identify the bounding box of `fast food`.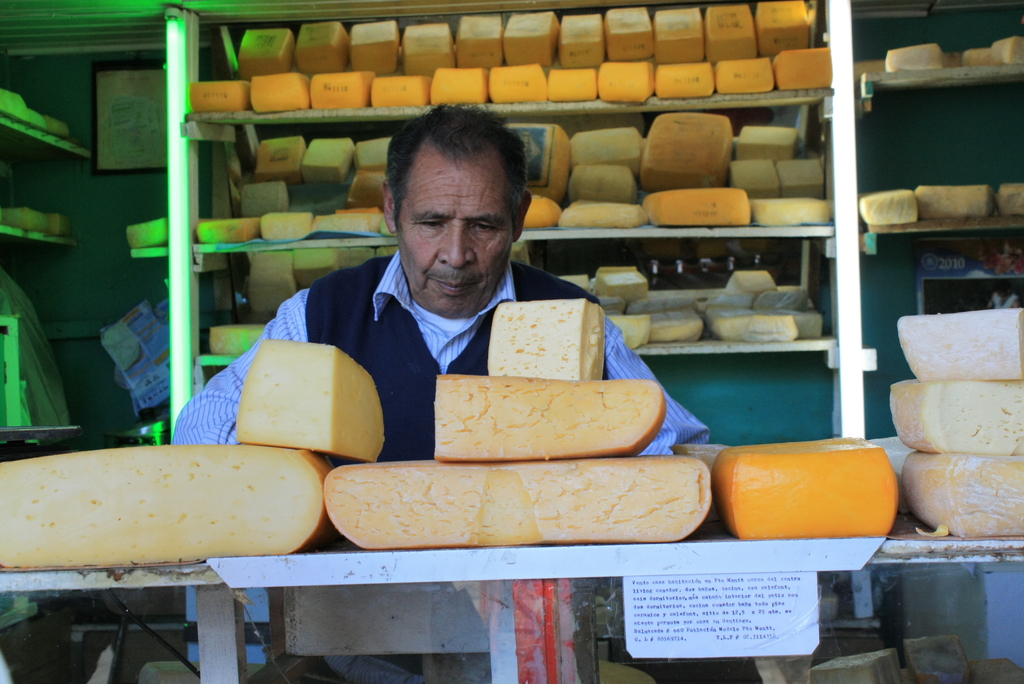
{"left": 239, "top": 27, "right": 298, "bottom": 76}.
